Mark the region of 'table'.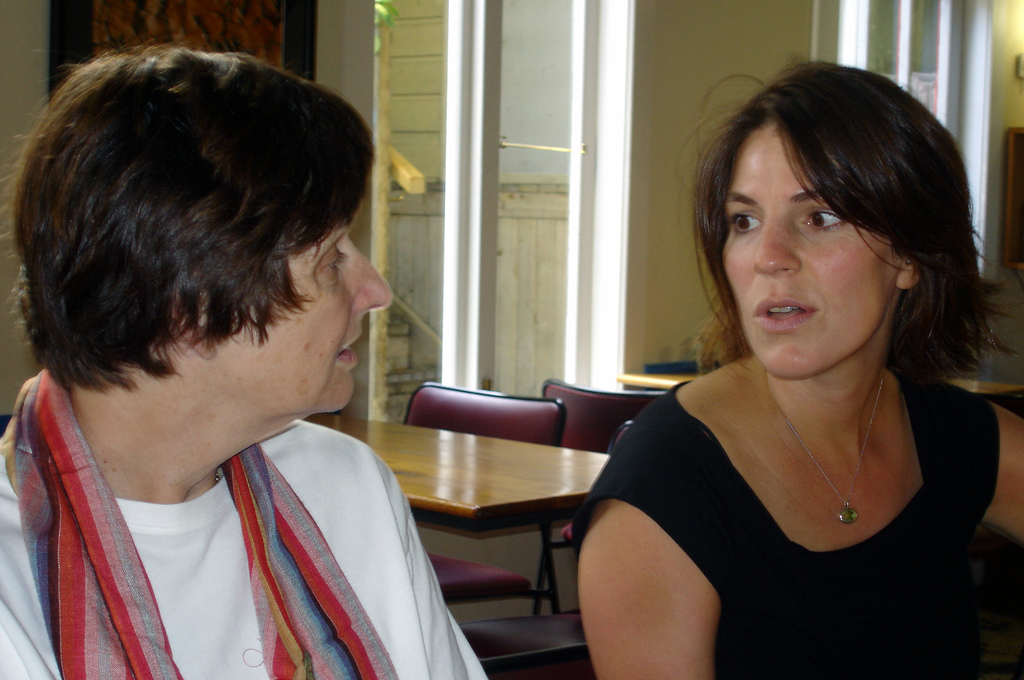
Region: x1=942 y1=368 x2=1023 y2=405.
